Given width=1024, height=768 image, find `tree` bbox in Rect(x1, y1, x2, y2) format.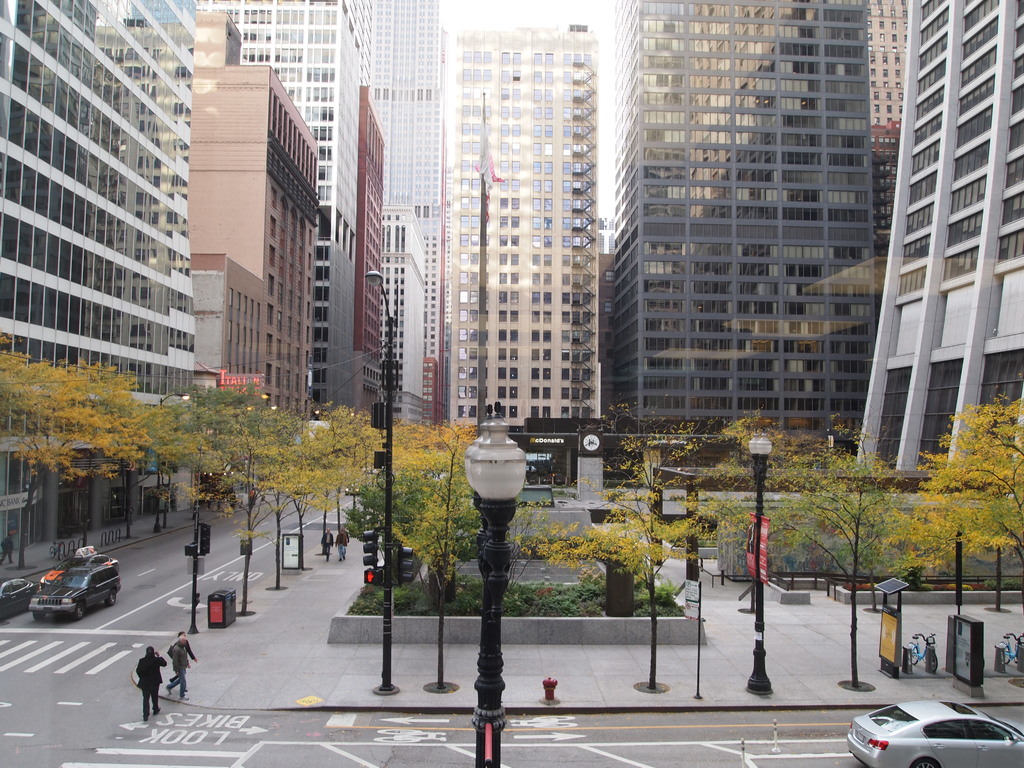
Rect(707, 404, 796, 610).
